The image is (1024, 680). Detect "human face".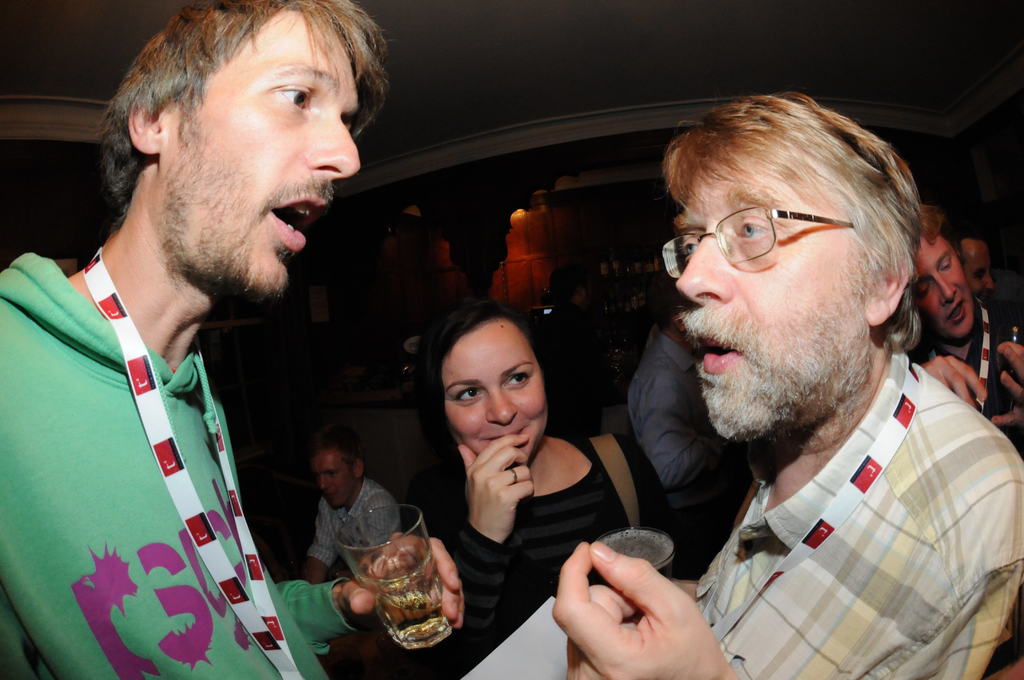
Detection: box(445, 333, 551, 465).
